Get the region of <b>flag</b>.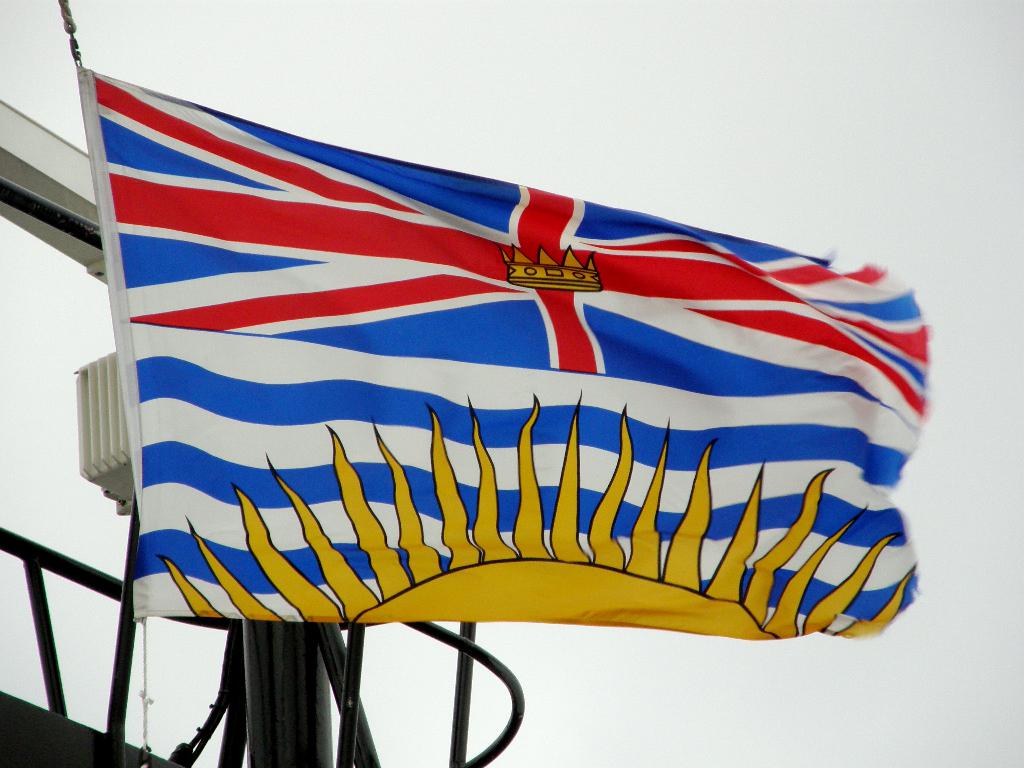
[55, 72, 861, 677].
